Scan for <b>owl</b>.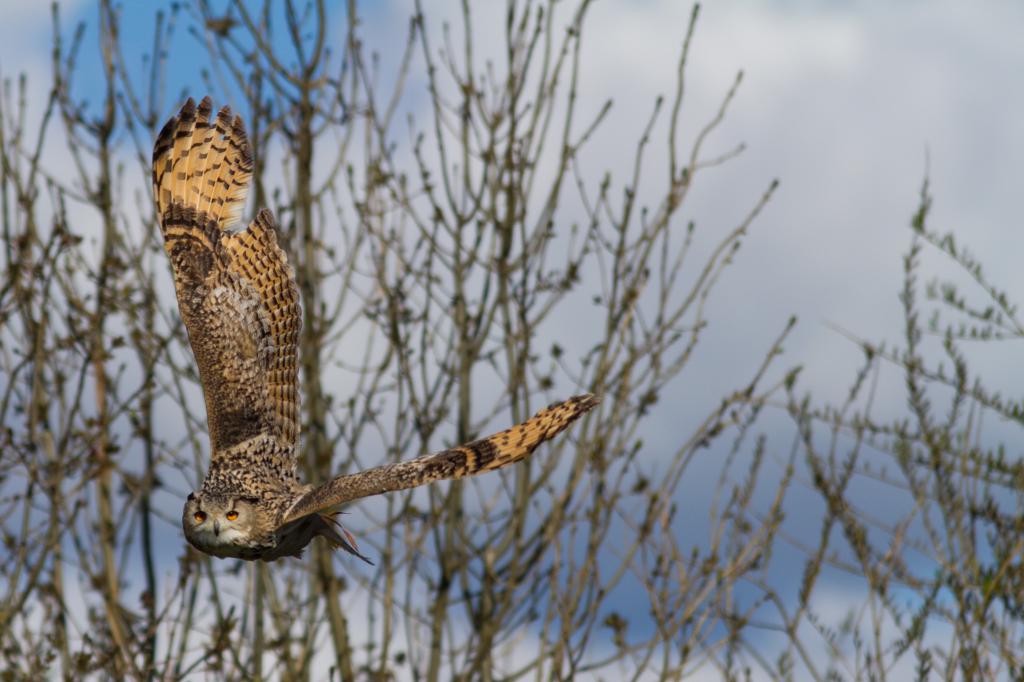
Scan result: <box>152,93,598,567</box>.
